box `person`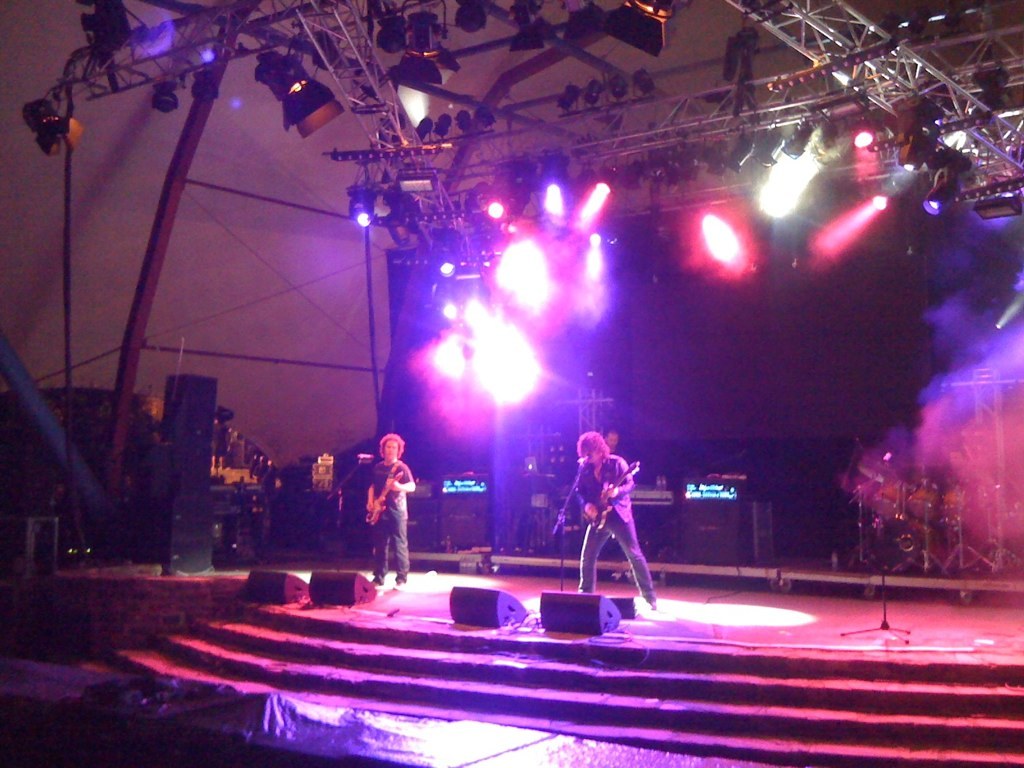
bbox=(351, 433, 418, 599)
